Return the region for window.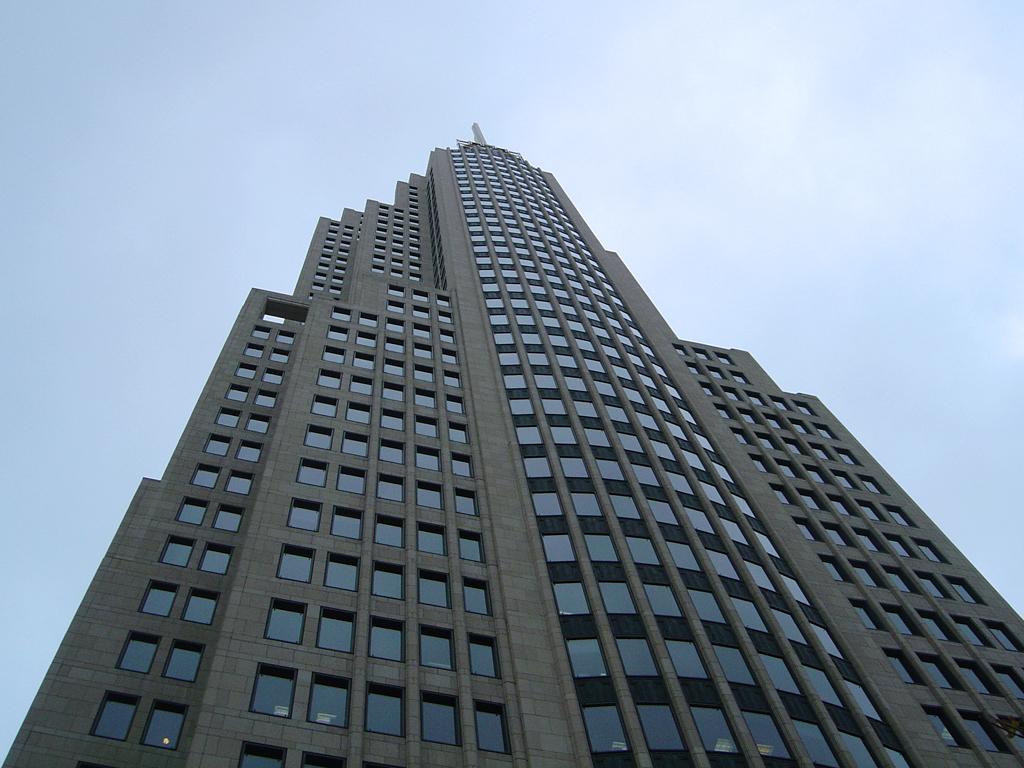
607:398:631:430.
